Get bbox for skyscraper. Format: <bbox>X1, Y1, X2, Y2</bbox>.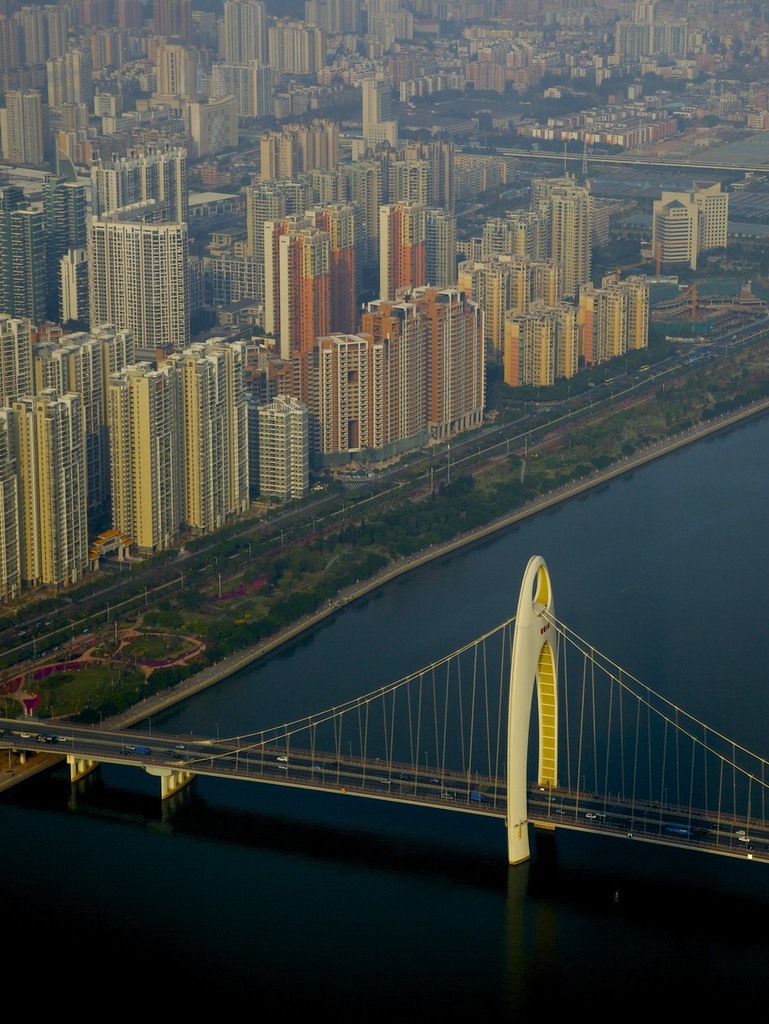
<bbox>375, 194, 427, 298</bbox>.
